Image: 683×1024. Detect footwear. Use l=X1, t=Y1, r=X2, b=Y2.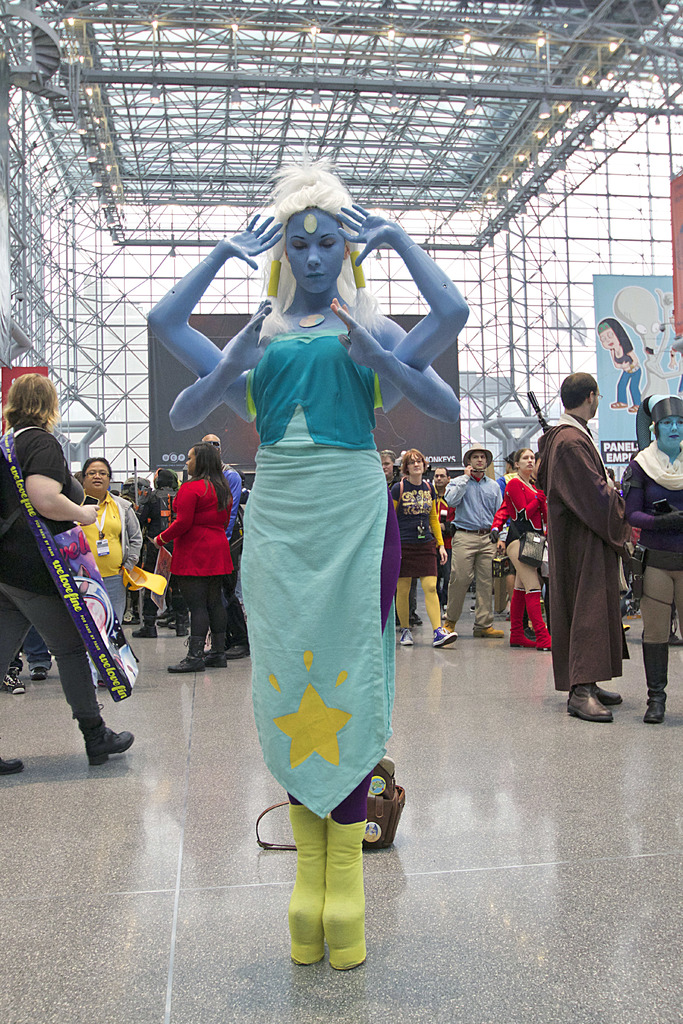
l=0, t=669, r=26, b=696.
